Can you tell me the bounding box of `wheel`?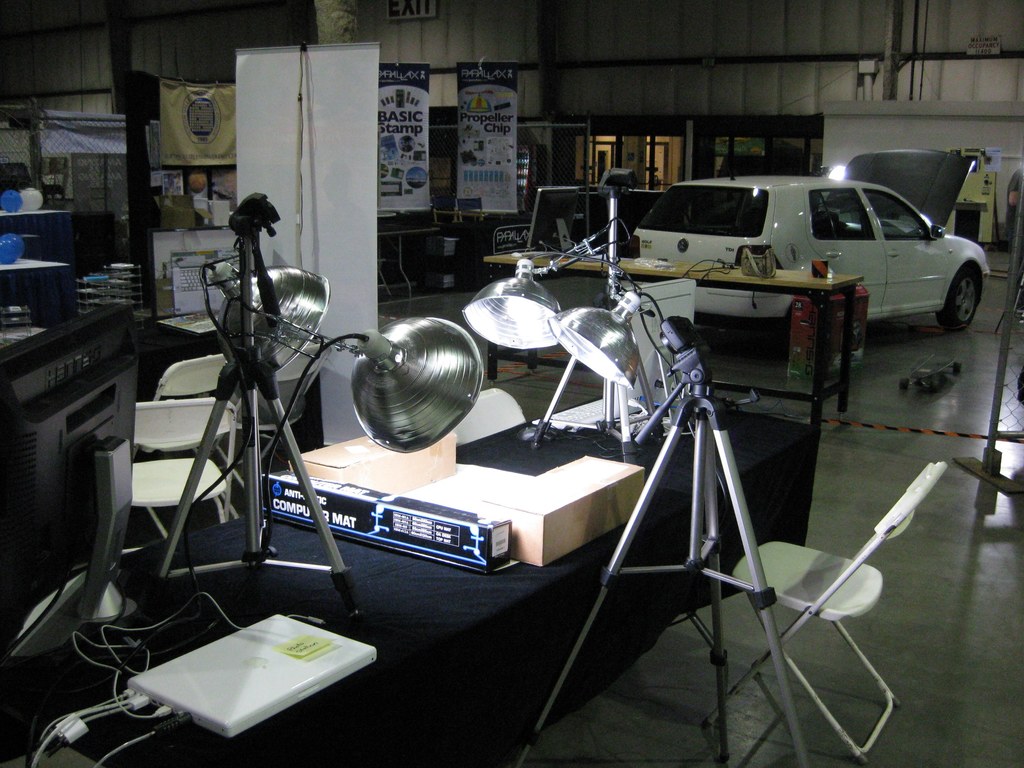
pyautogui.locateOnScreen(936, 268, 977, 326).
